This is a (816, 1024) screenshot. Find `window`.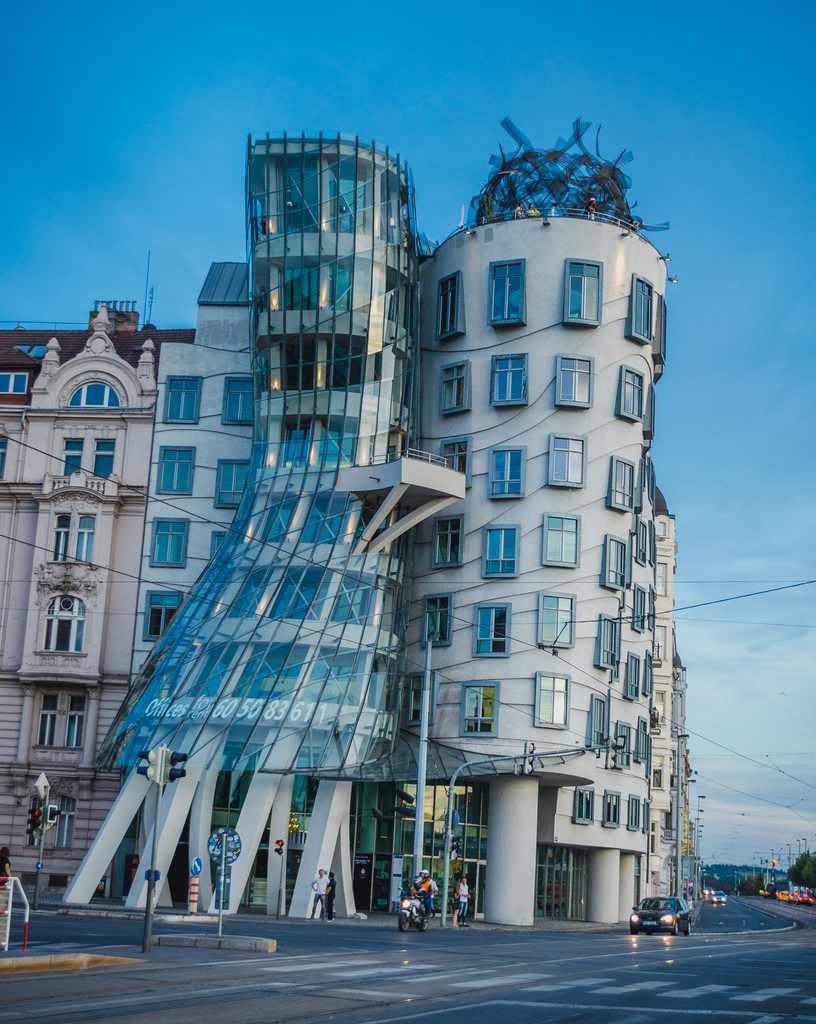
Bounding box: region(47, 596, 86, 659).
